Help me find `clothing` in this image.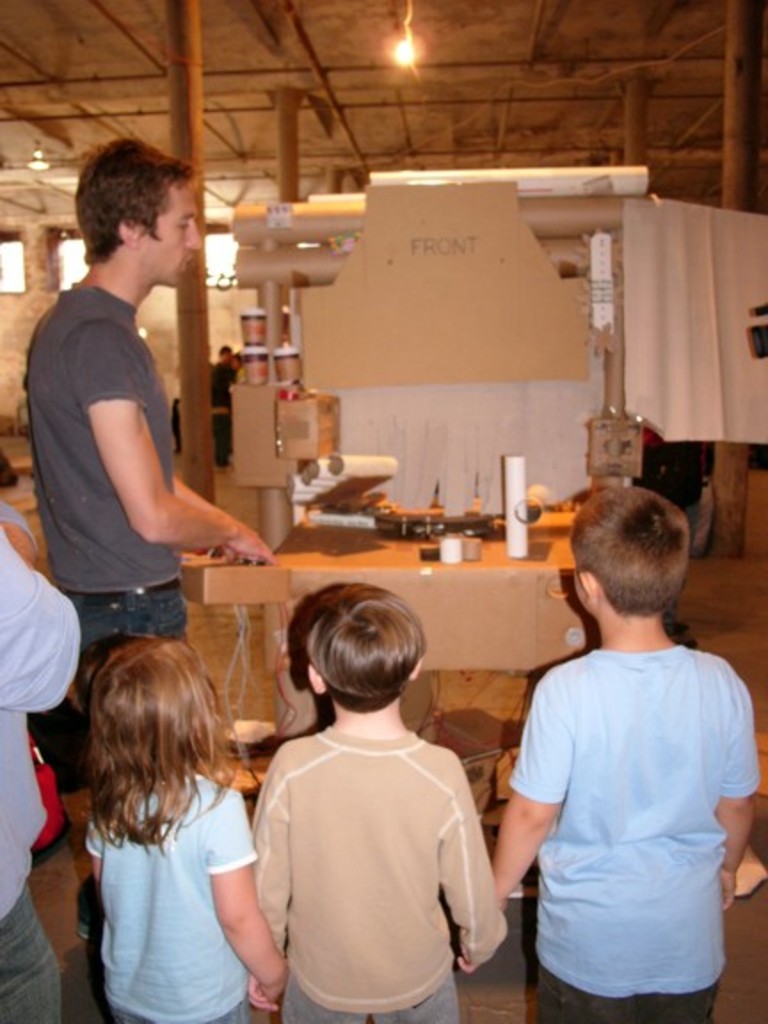
Found it: left=492, top=569, right=743, bottom=1015.
